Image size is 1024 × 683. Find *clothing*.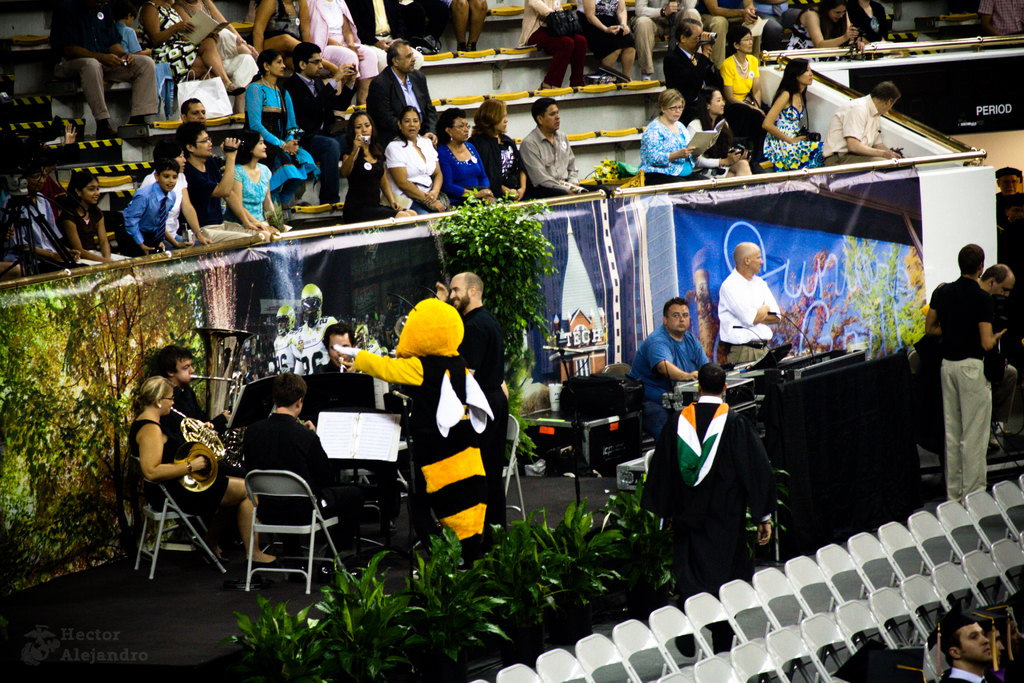
left=717, top=272, right=782, bottom=374.
